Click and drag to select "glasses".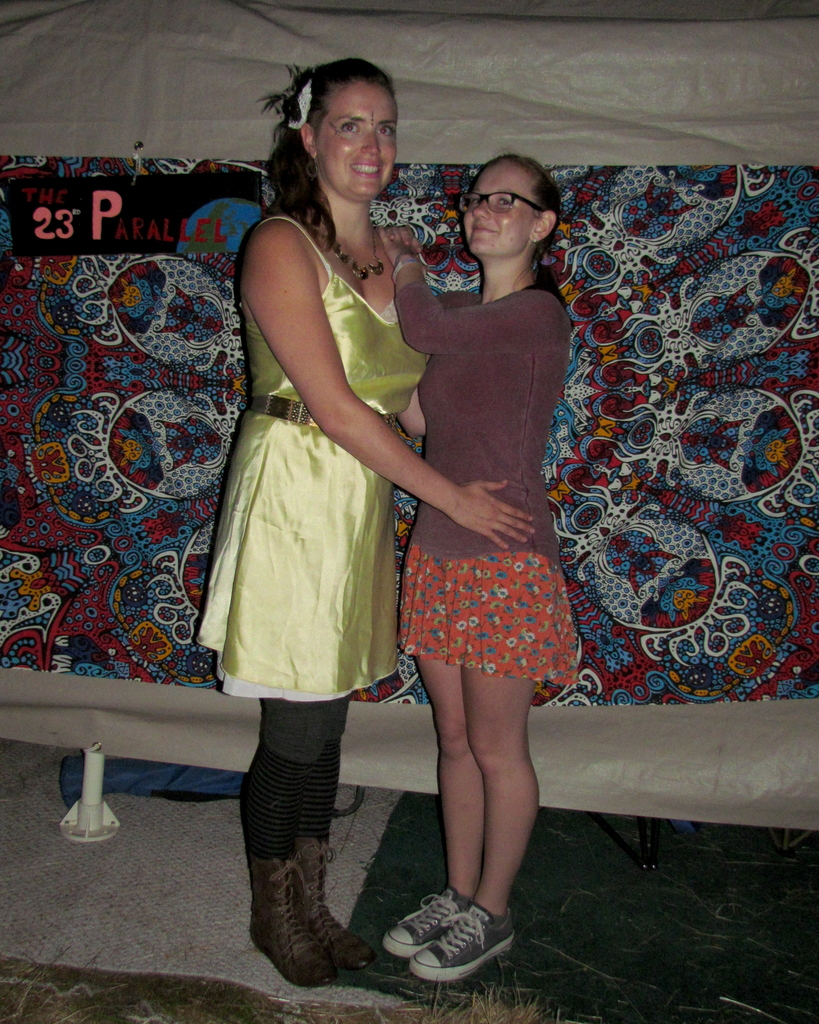
Selection: [458, 193, 551, 210].
